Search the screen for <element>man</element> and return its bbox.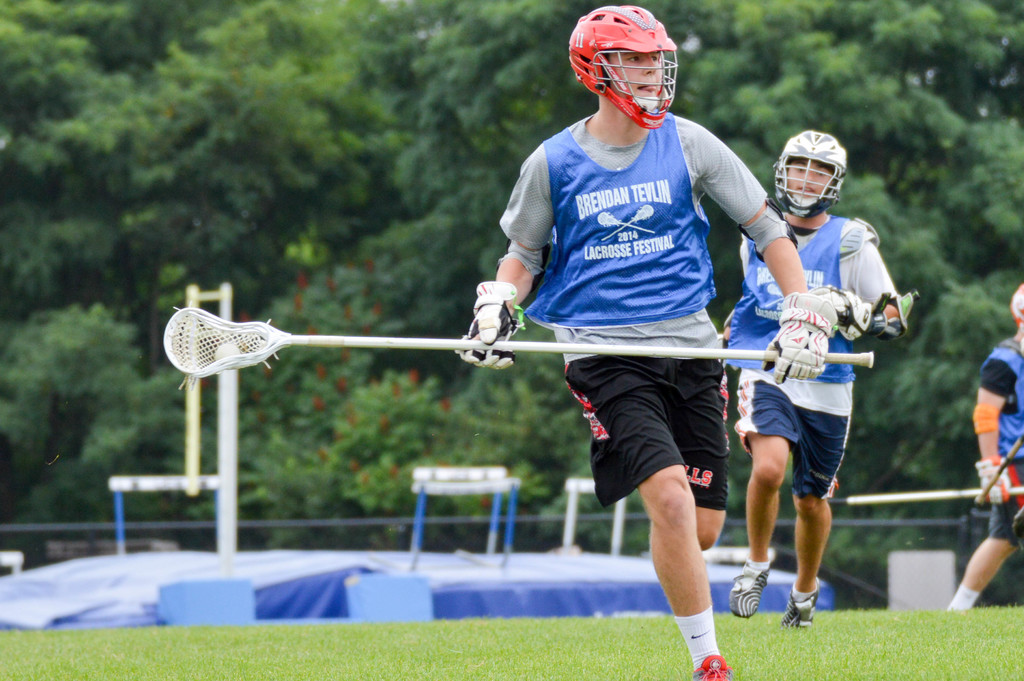
Found: select_region(435, 42, 806, 616).
